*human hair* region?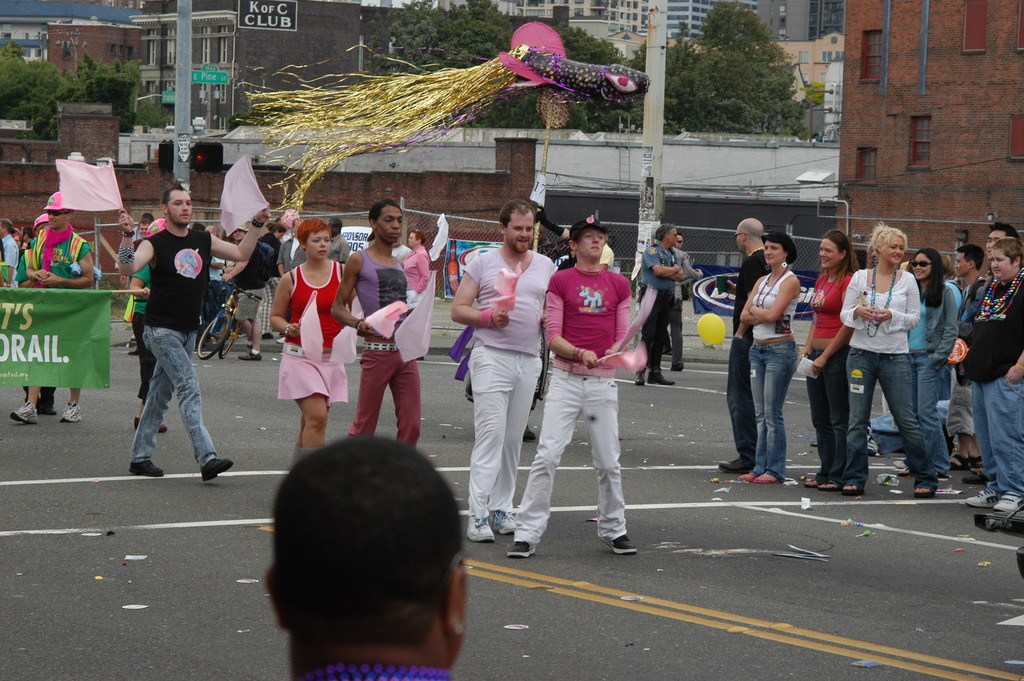
[500, 198, 535, 253]
